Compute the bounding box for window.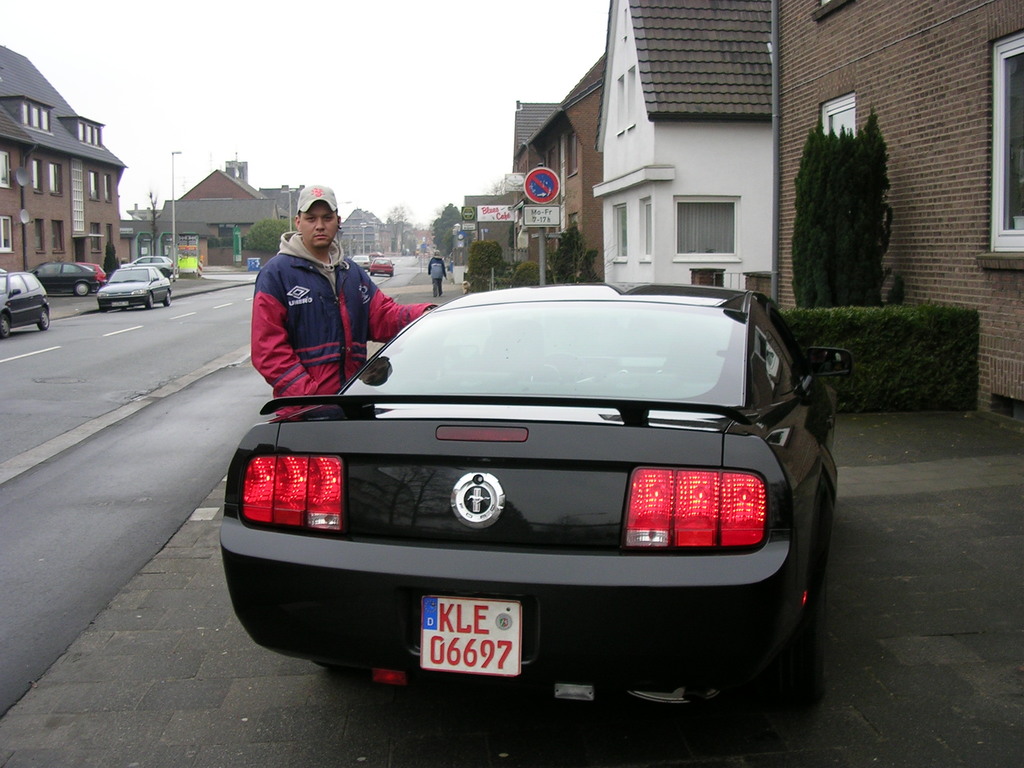
<box>48,162,64,195</box>.
